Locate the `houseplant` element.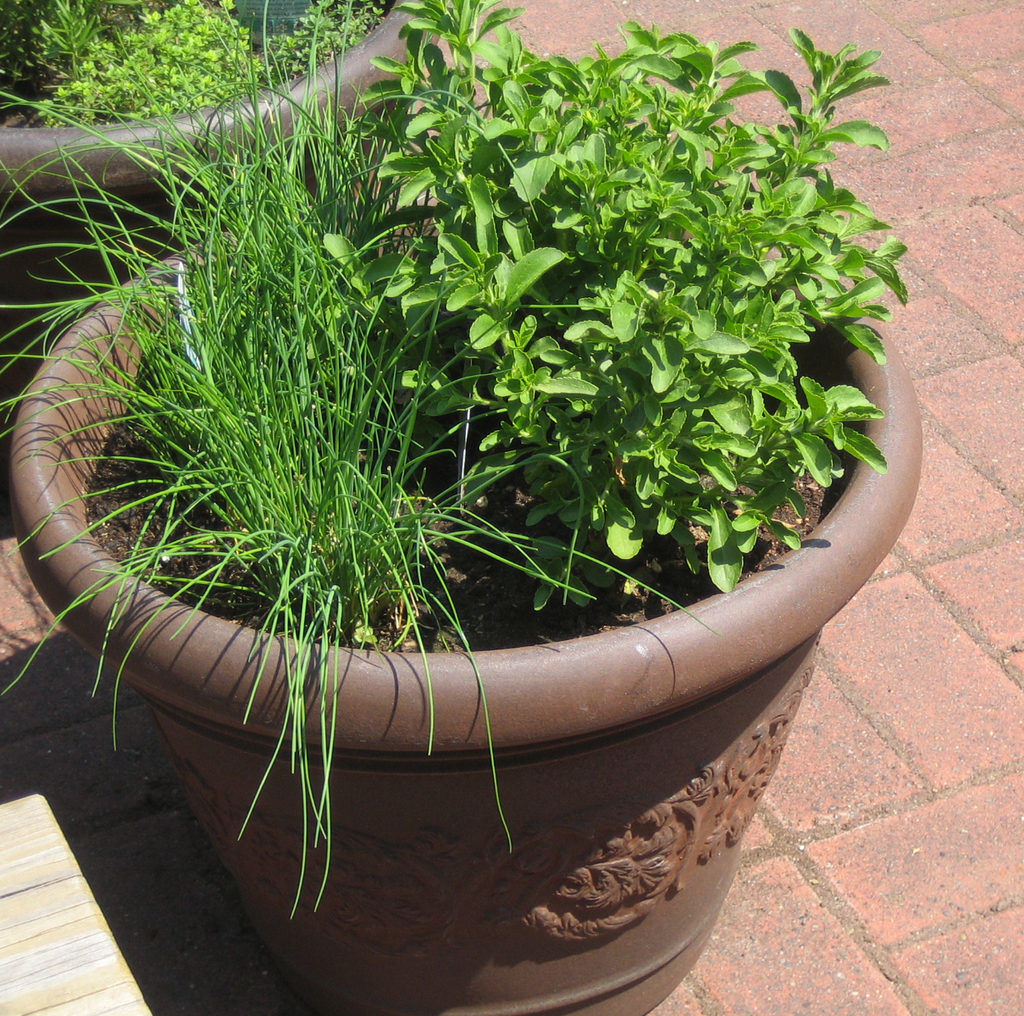
Element bbox: bbox=(0, 0, 924, 1015).
